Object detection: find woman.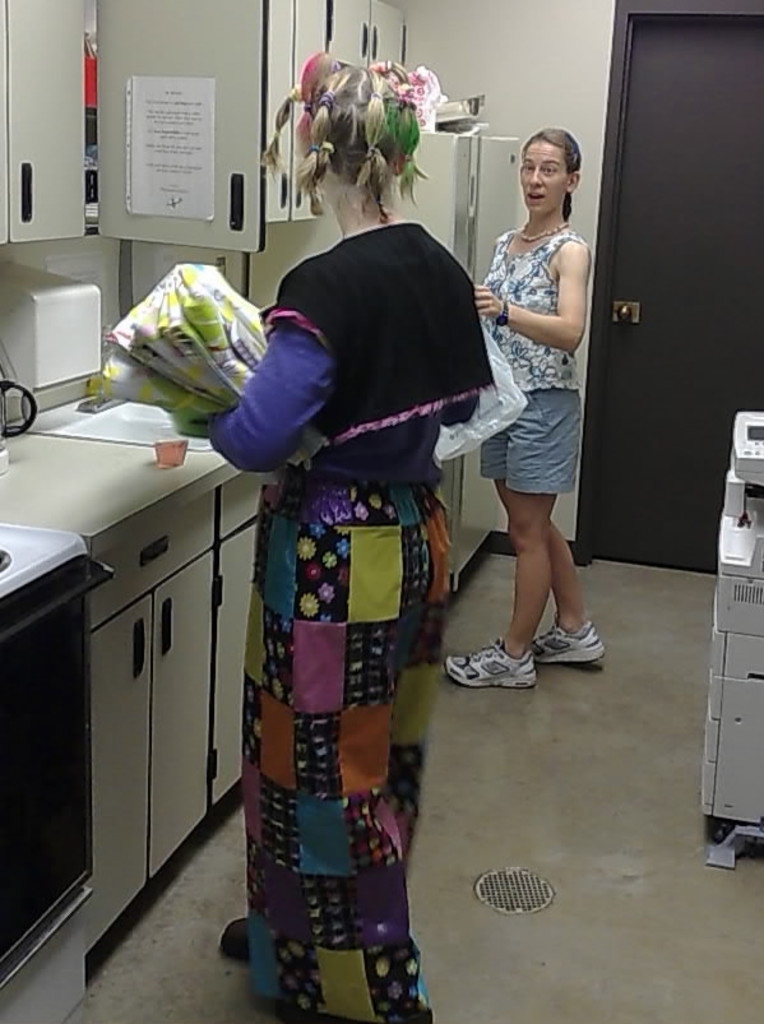
rect(446, 111, 613, 691).
